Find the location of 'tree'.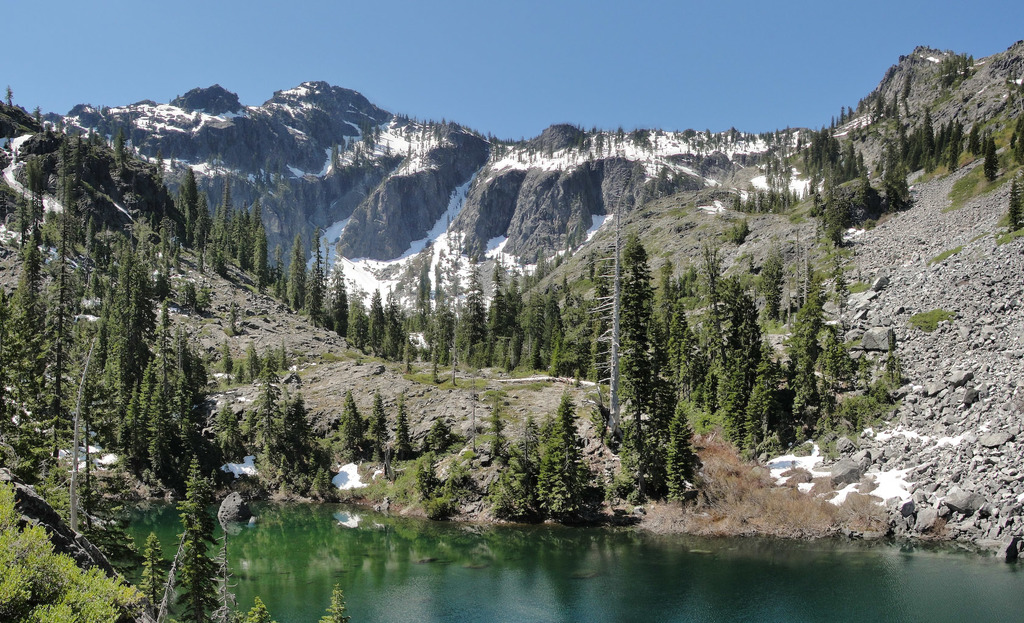
Location: bbox(882, 146, 917, 210).
